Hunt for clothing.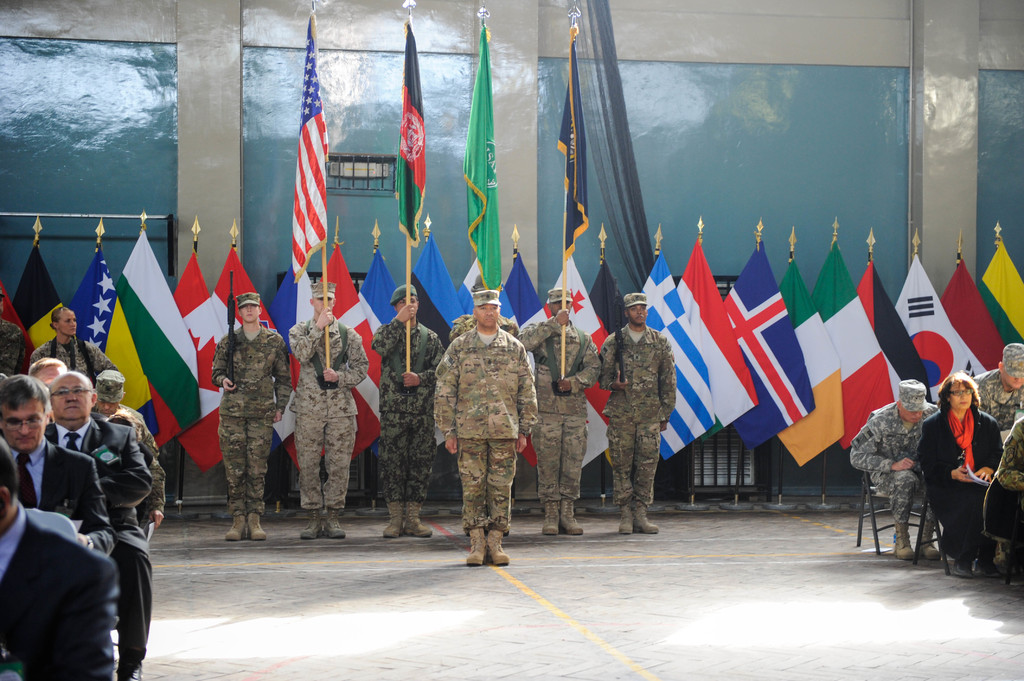
Hunted down at [371, 314, 444, 514].
